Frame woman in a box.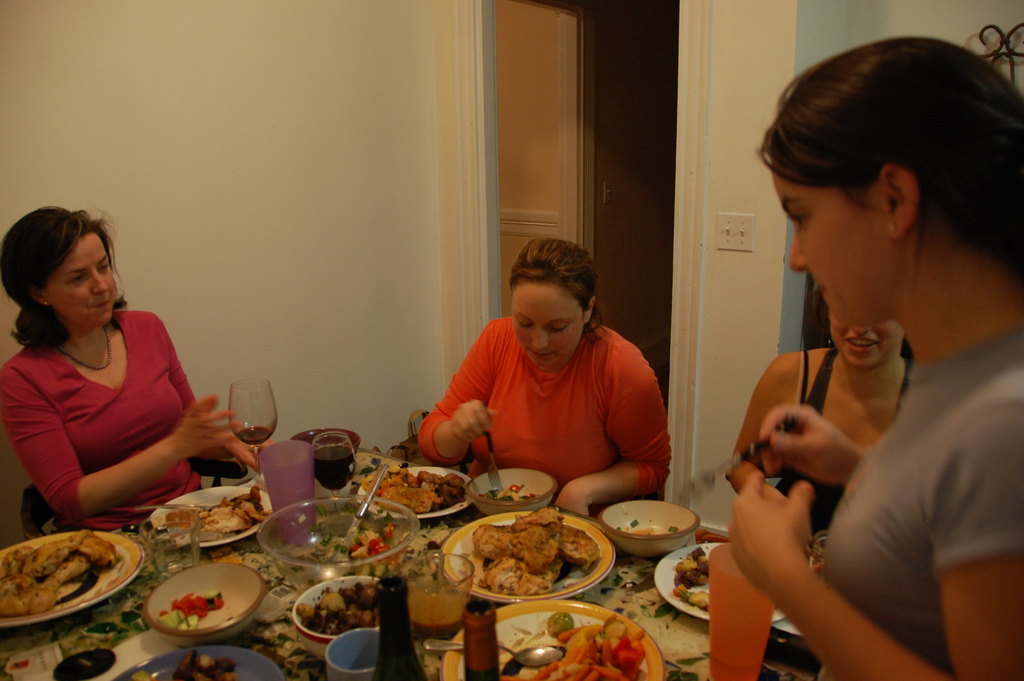
rect(721, 32, 1023, 680).
